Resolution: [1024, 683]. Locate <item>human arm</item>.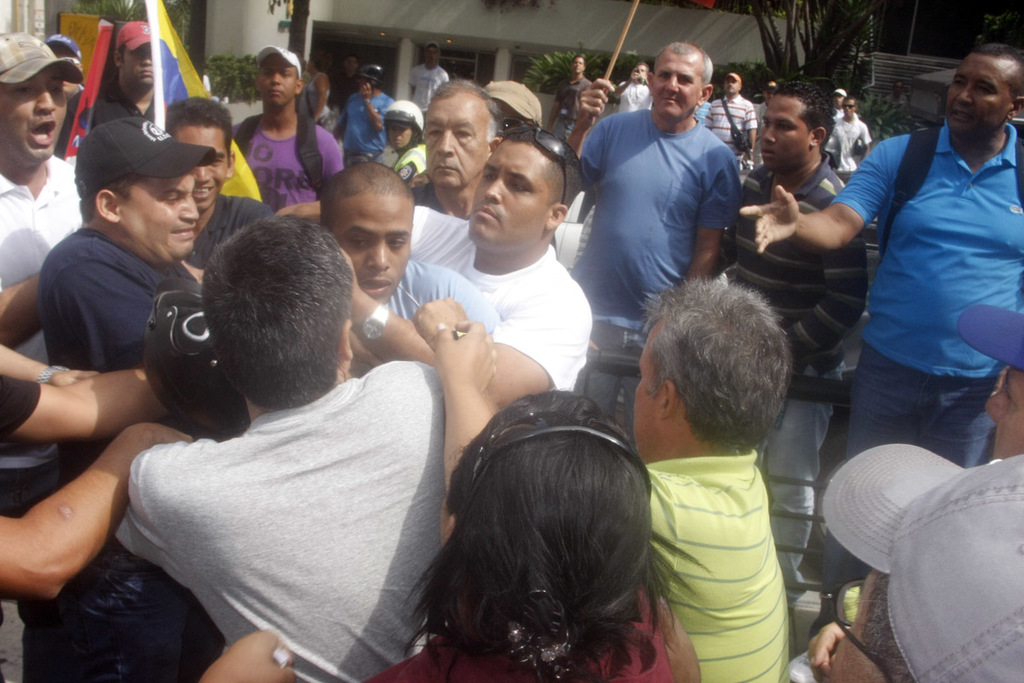
x1=681 y1=151 x2=744 y2=283.
